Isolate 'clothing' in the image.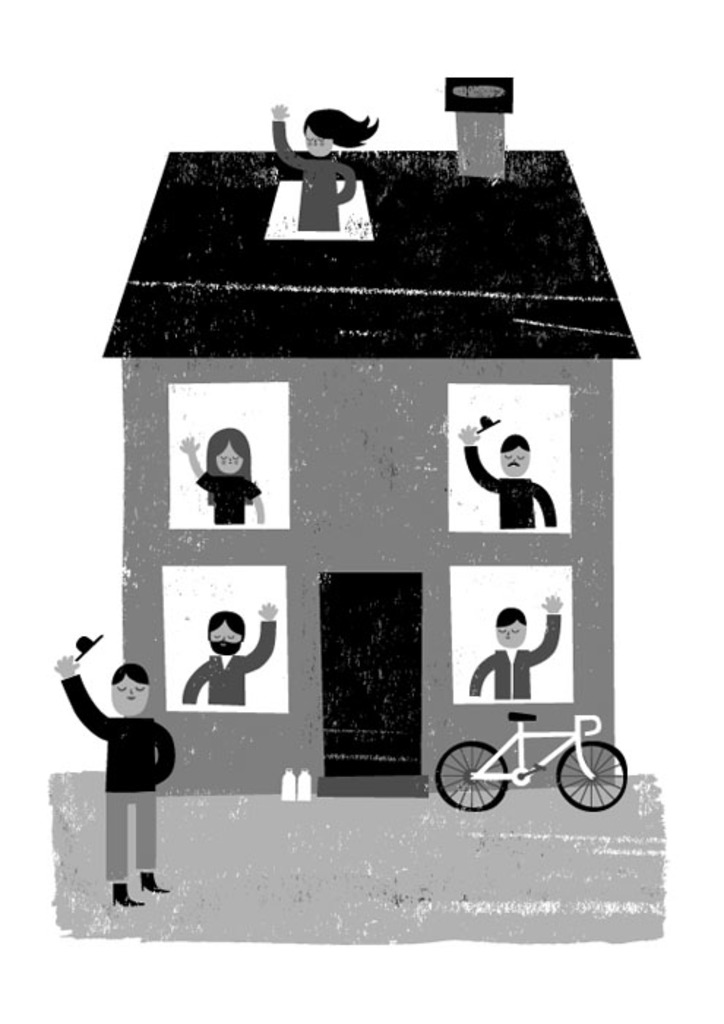
Isolated region: (472, 448, 562, 540).
